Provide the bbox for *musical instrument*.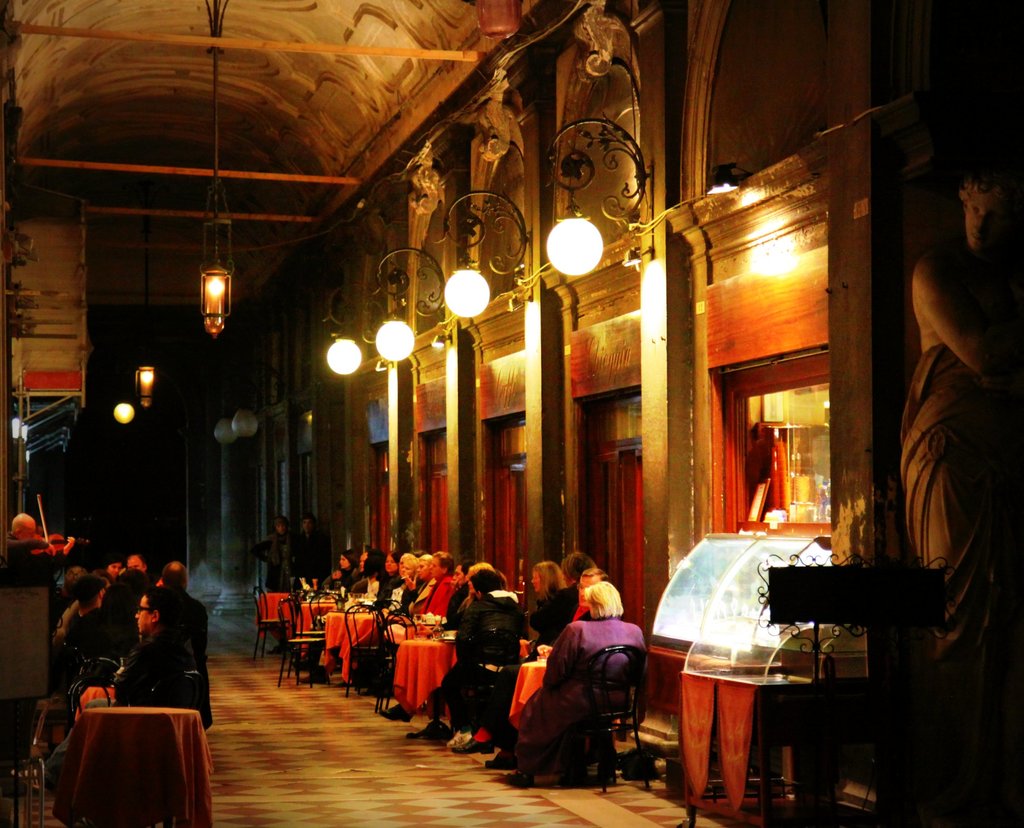
26:496:82:564.
